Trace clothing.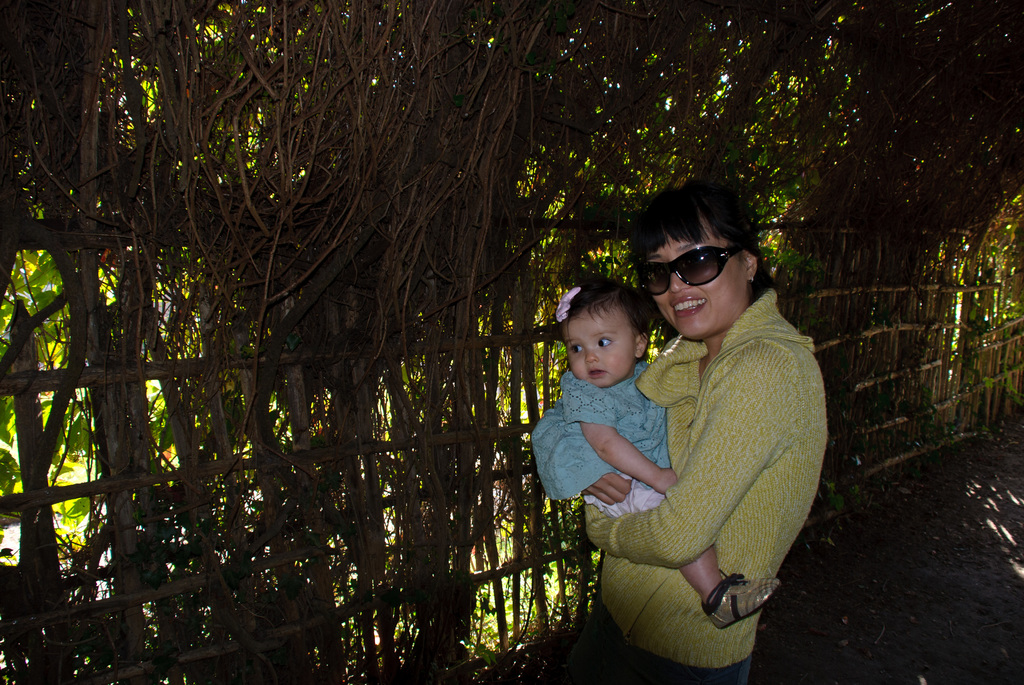
Traced to 525/353/663/530.
